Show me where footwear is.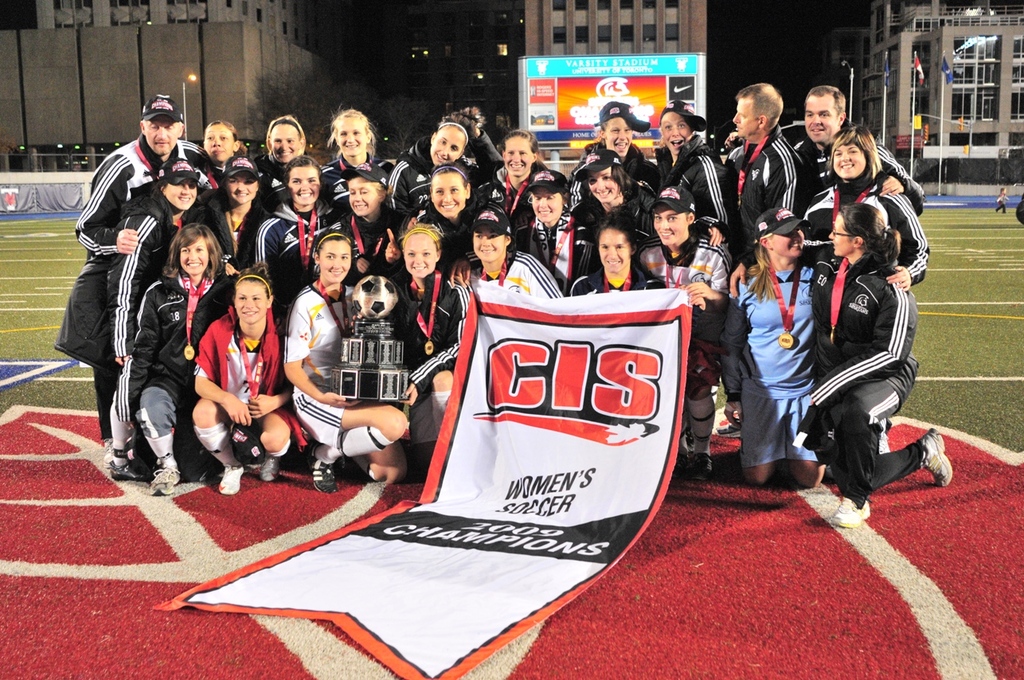
footwear is at locate(830, 494, 870, 531).
